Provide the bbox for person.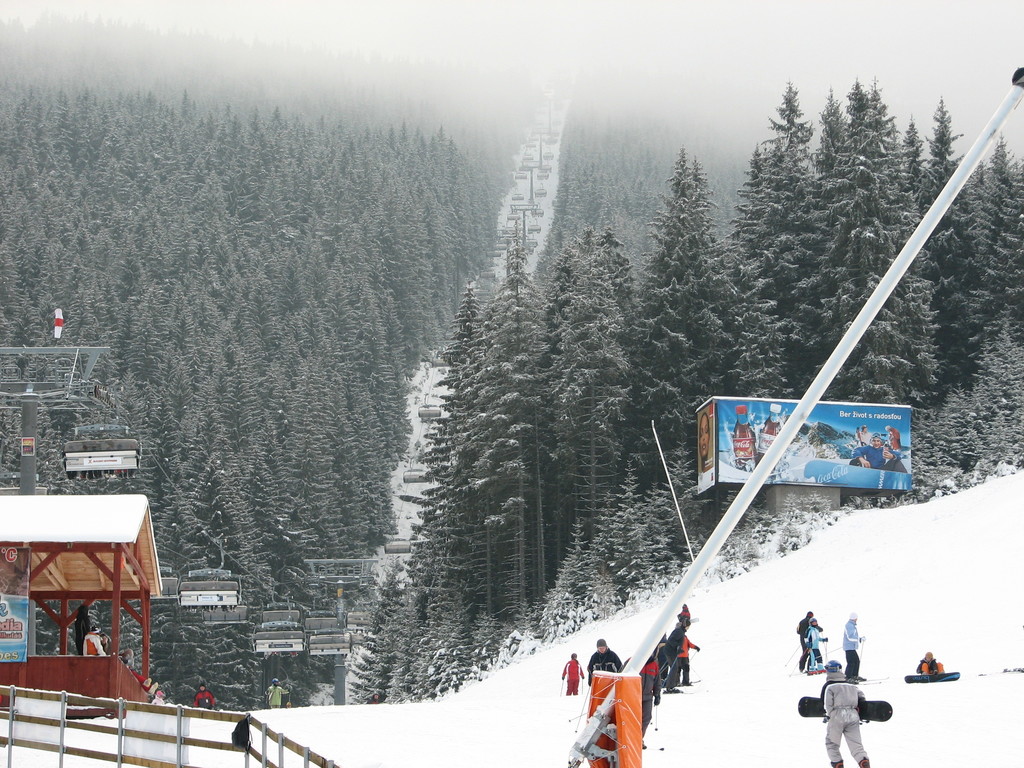
[588, 636, 625, 687].
